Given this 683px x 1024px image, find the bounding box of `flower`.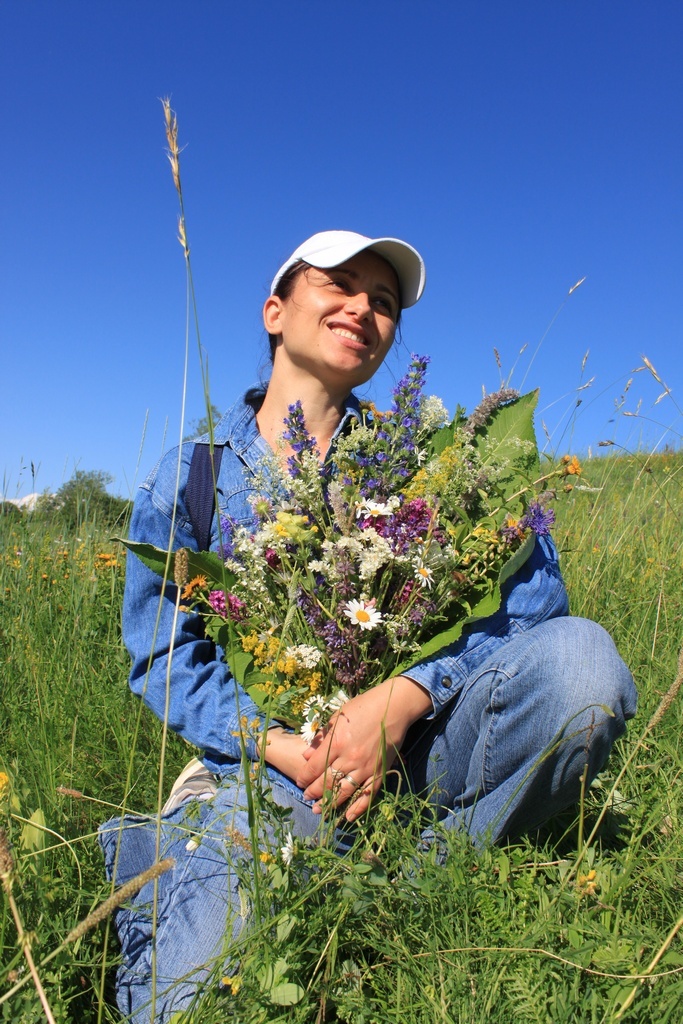
342 601 377 630.
